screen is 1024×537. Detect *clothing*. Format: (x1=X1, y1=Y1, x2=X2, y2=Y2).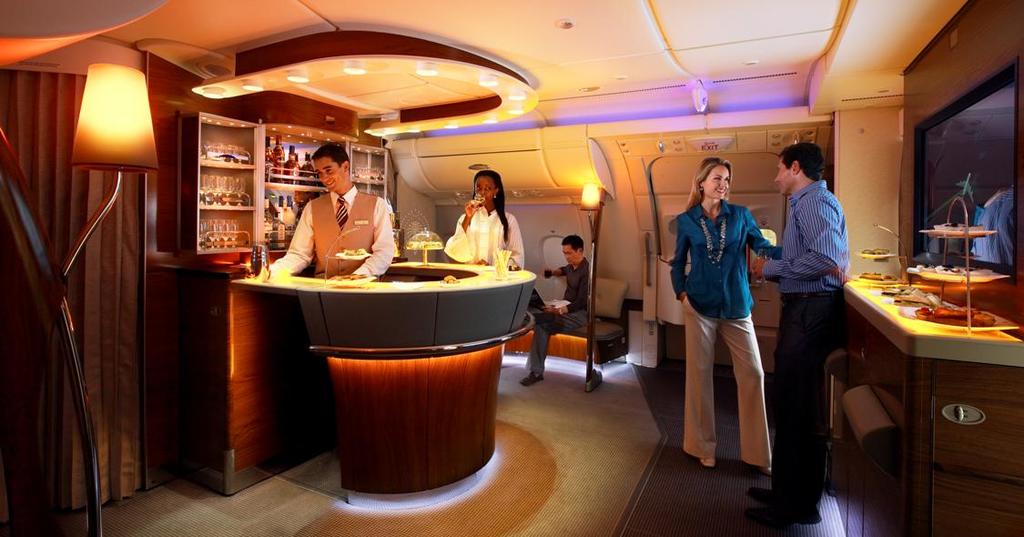
(x1=264, y1=187, x2=392, y2=282).
